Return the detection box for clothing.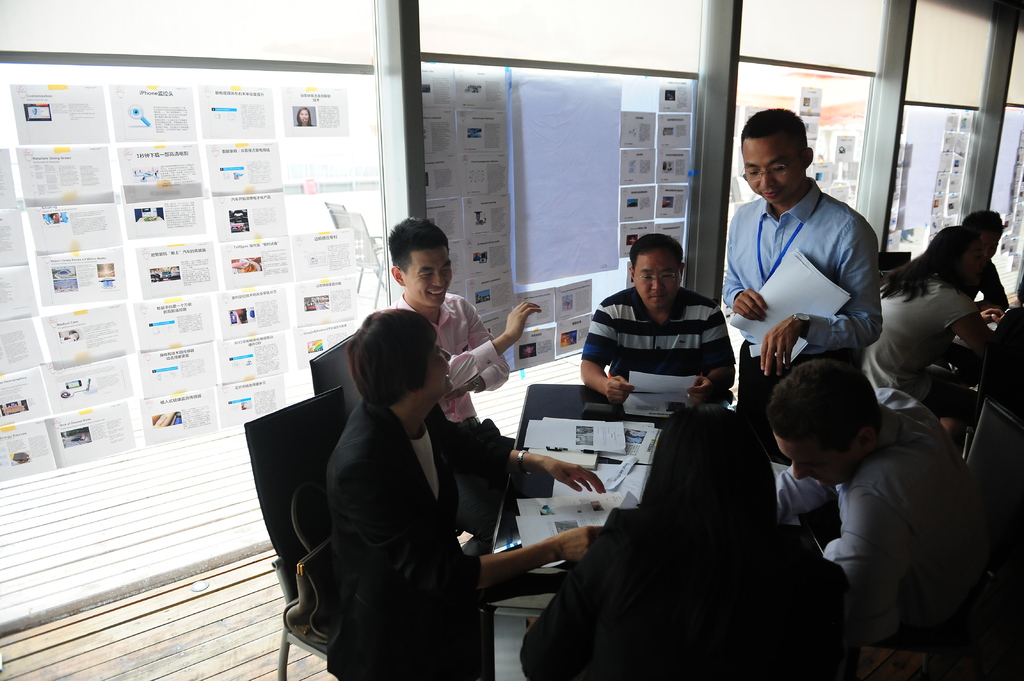
[x1=774, y1=411, x2=1000, y2=666].
